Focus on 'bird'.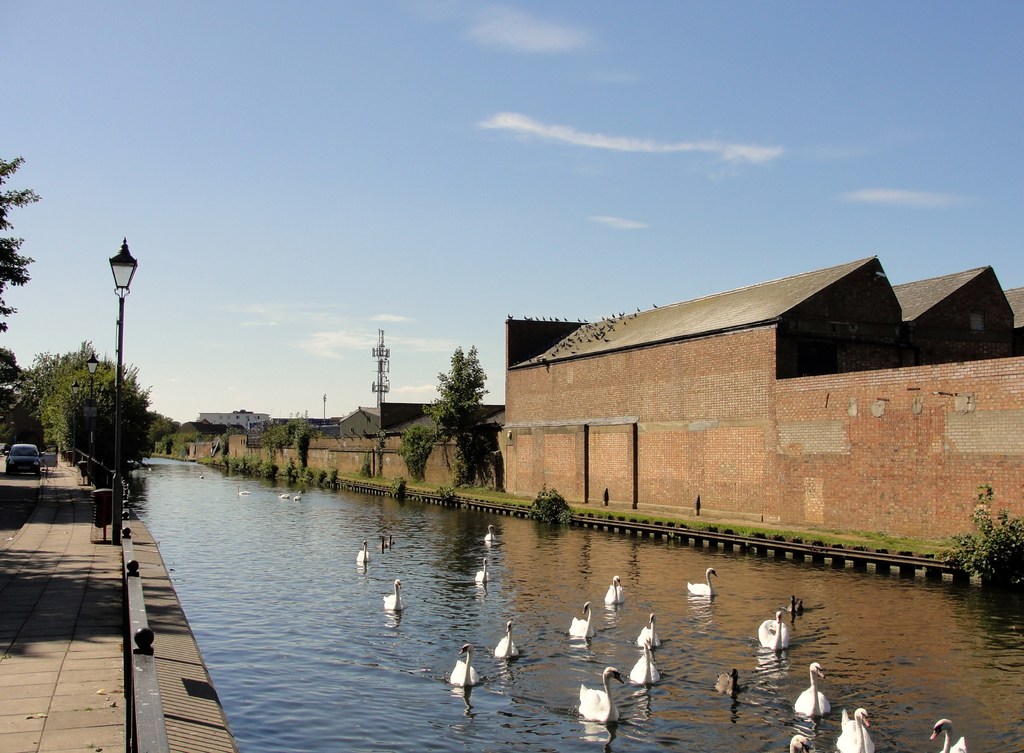
Focused at {"x1": 476, "y1": 562, "x2": 493, "y2": 591}.
